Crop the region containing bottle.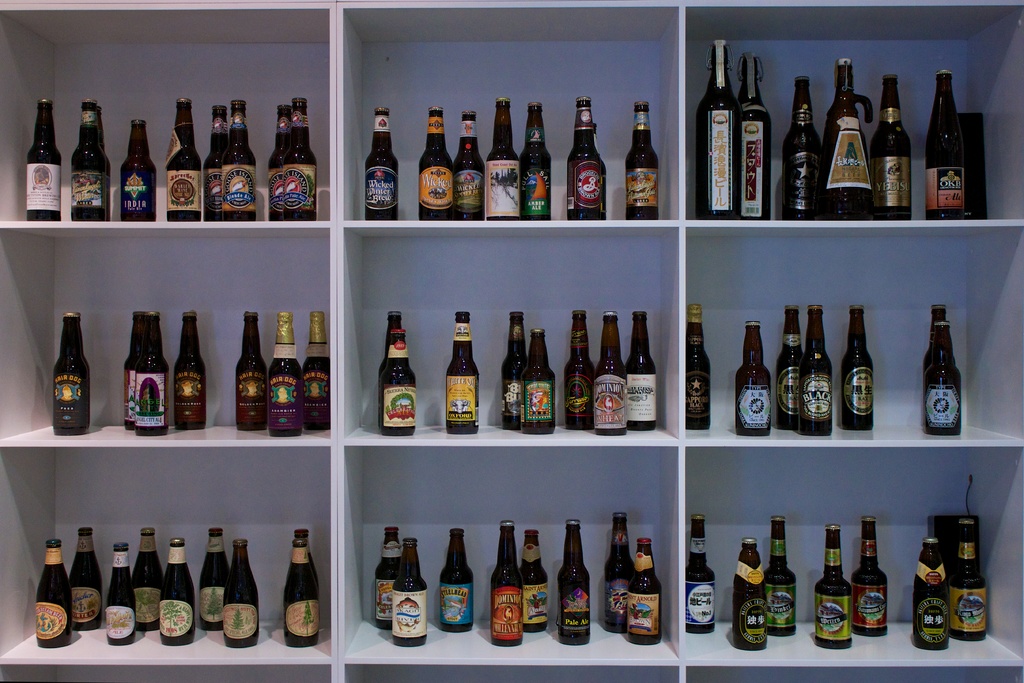
Crop region: box=[160, 536, 198, 648].
